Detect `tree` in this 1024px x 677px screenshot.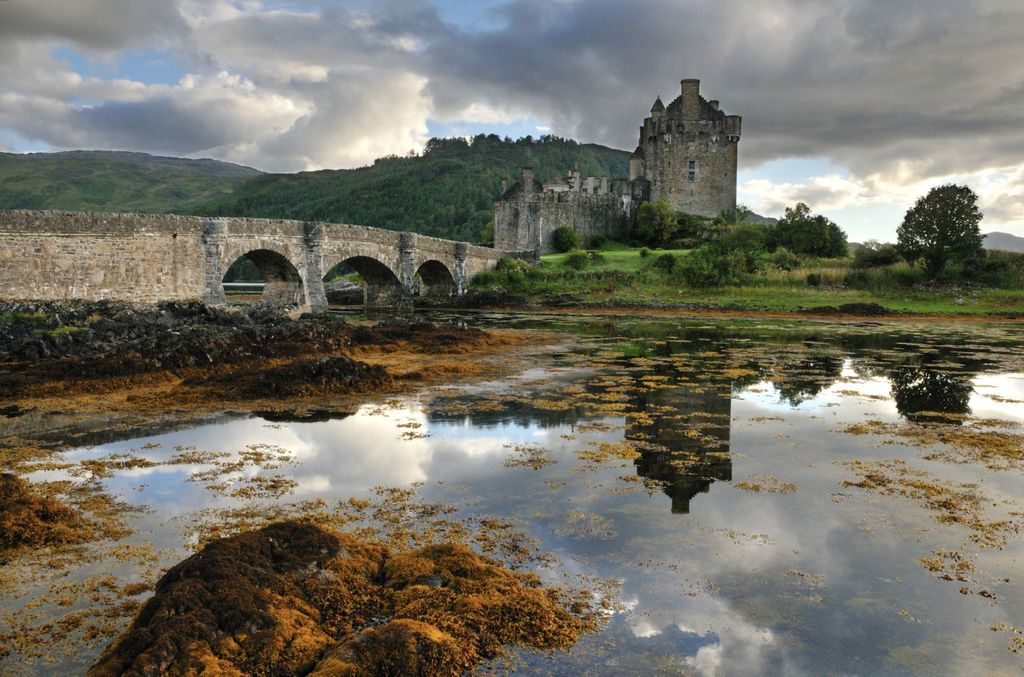
Detection: (771, 199, 850, 259).
